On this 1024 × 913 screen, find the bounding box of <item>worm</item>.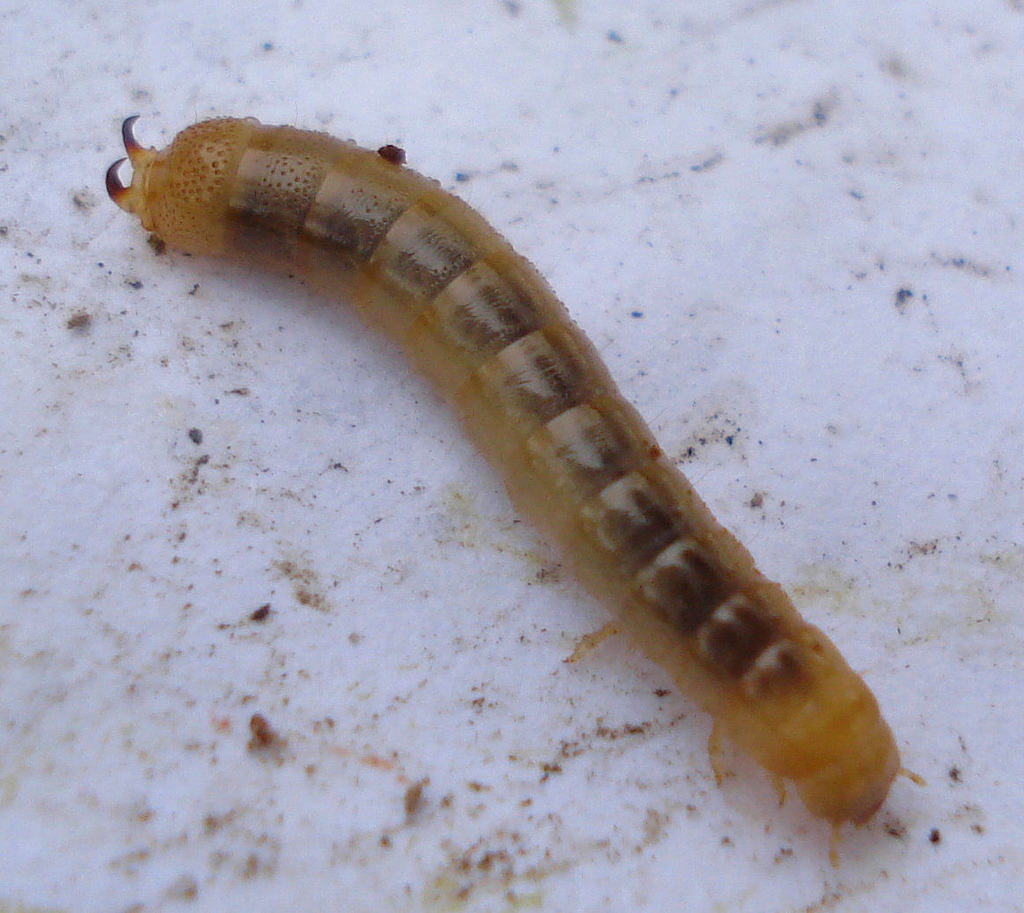
Bounding box: l=106, t=107, r=921, b=875.
